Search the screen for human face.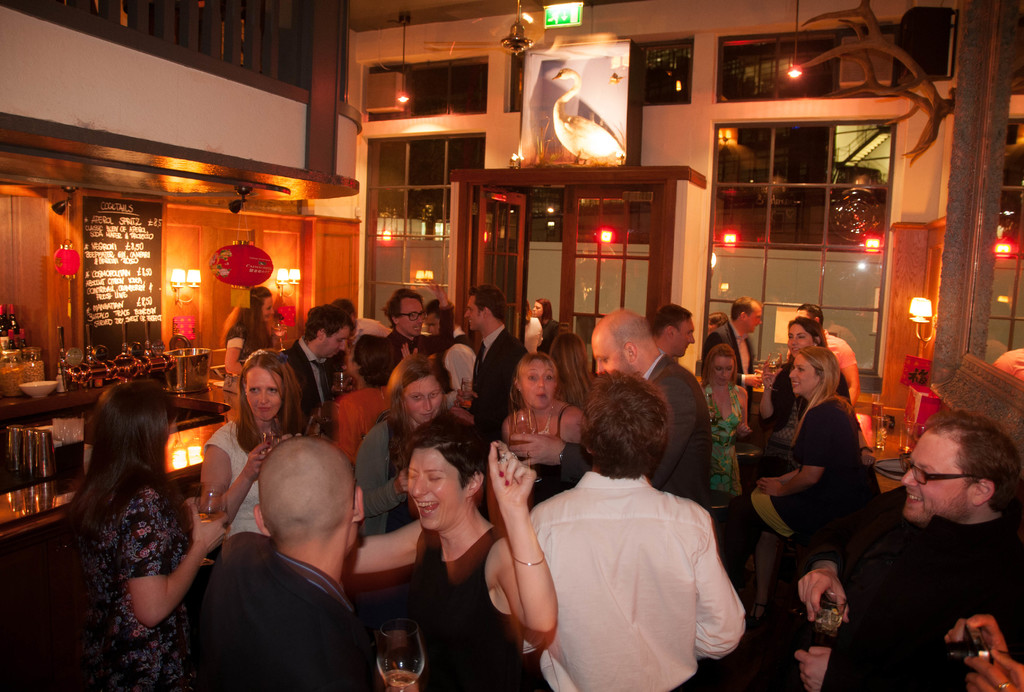
Found at x1=676 y1=319 x2=698 y2=355.
